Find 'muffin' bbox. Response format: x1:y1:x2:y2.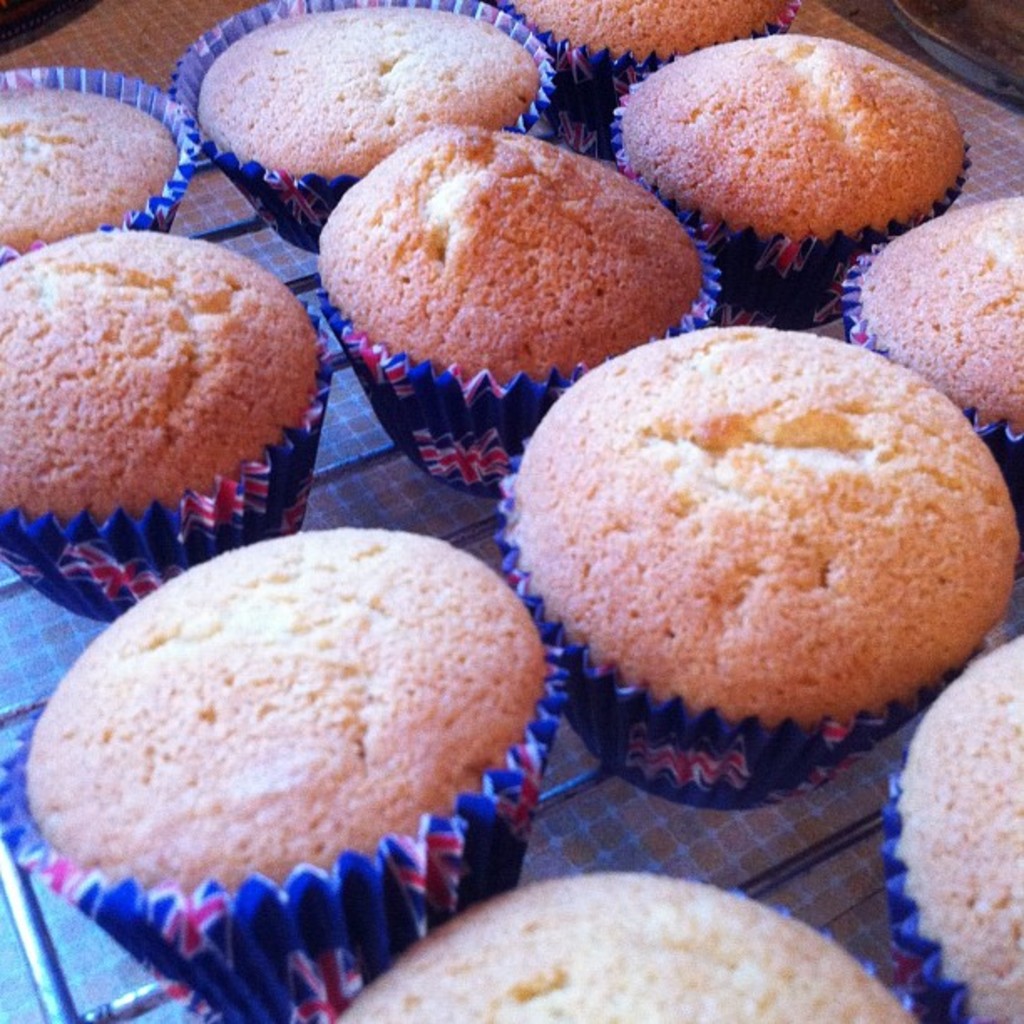
495:0:798:147.
